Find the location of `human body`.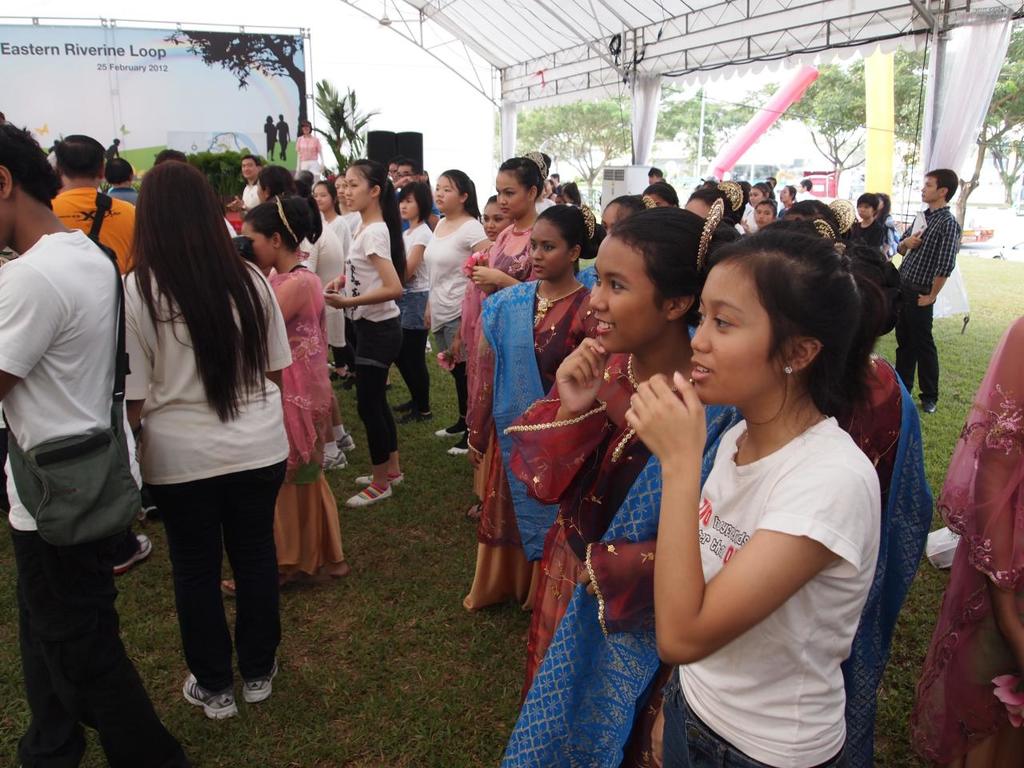
Location: select_region(48, 182, 142, 571).
